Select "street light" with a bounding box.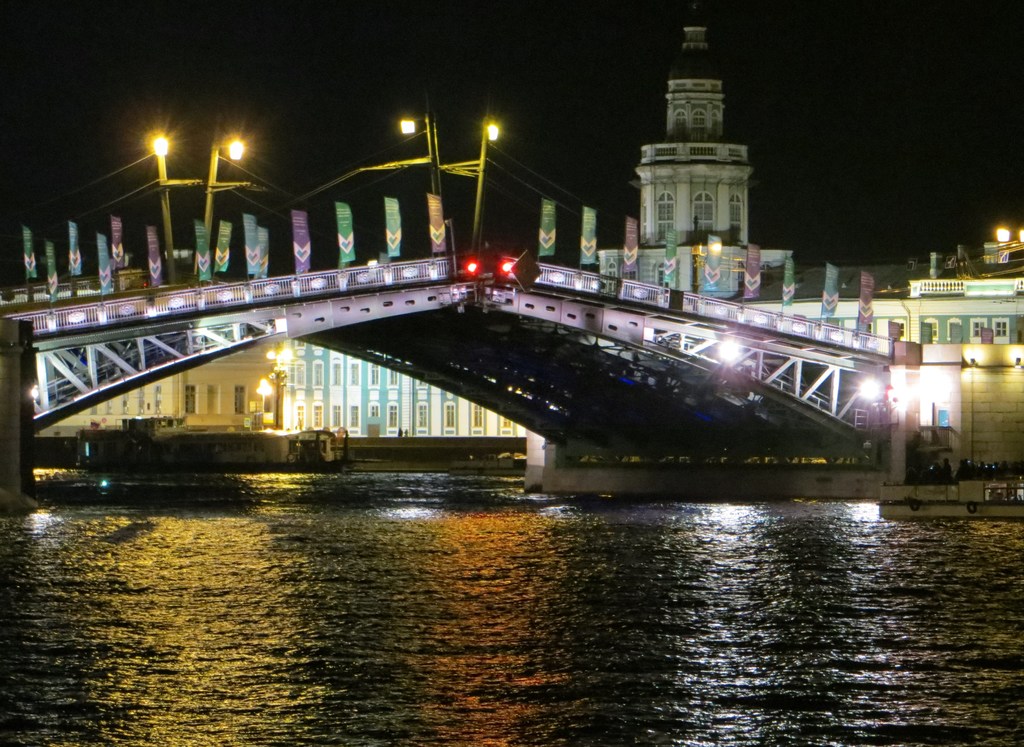
(468, 117, 502, 248).
